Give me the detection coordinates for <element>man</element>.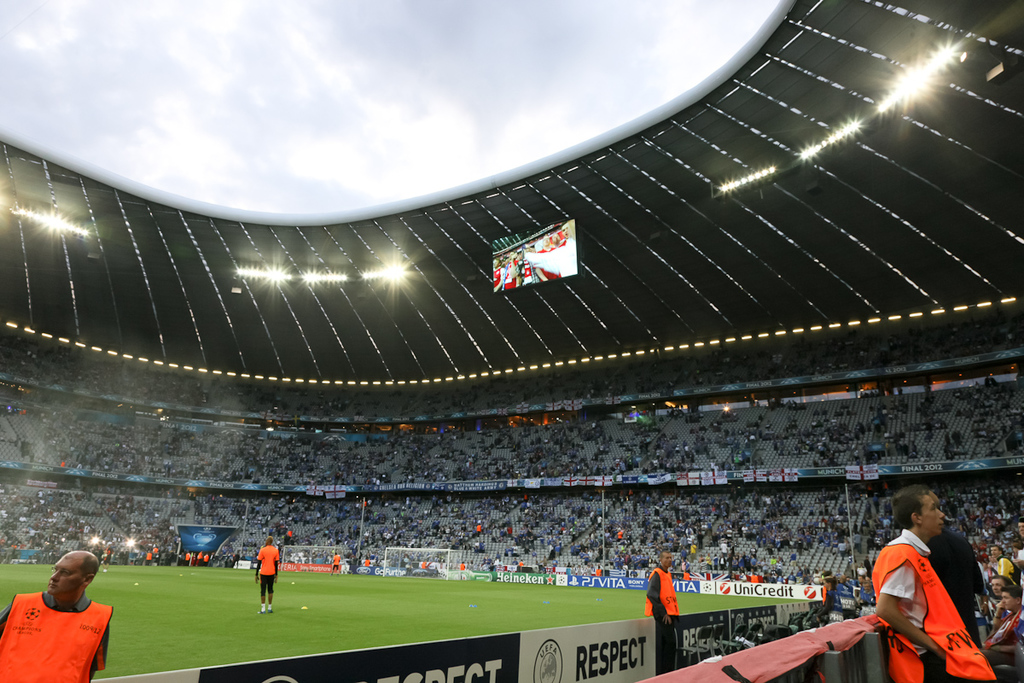
bbox=(193, 548, 204, 563).
